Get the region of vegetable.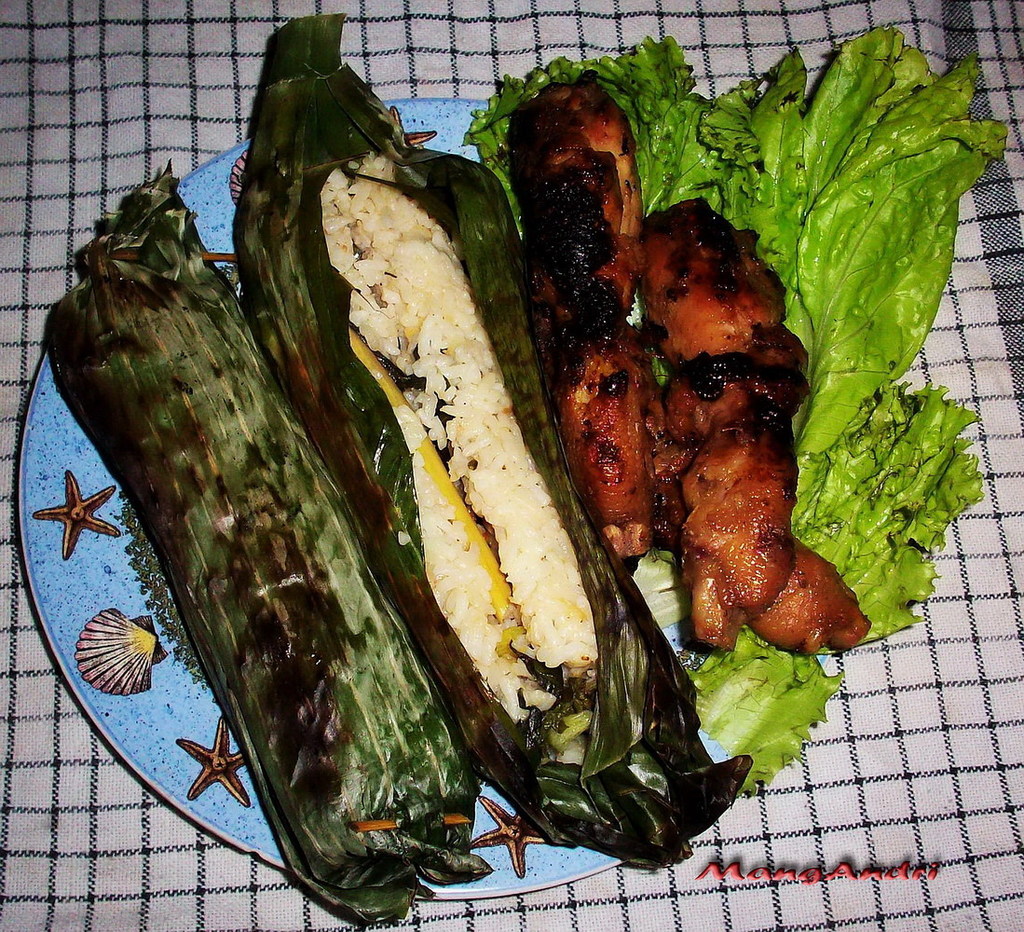
Rect(42, 18, 921, 823).
